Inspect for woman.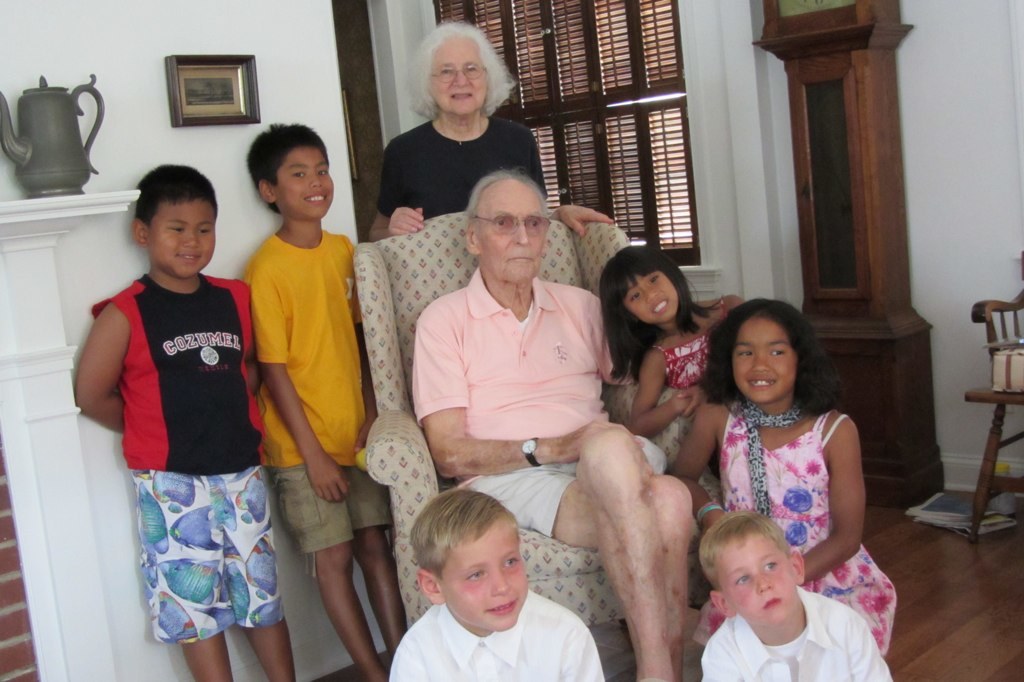
Inspection: BBox(676, 293, 893, 664).
